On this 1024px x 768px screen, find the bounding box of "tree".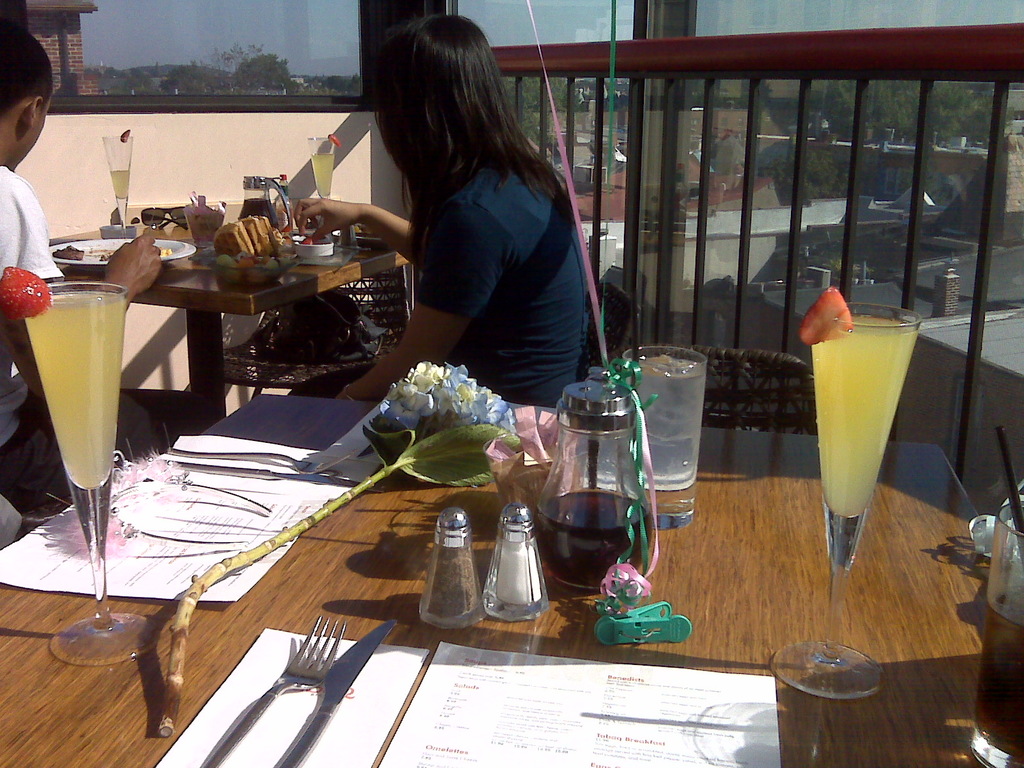
Bounding box: Rect(228, 55, 295, 88).
